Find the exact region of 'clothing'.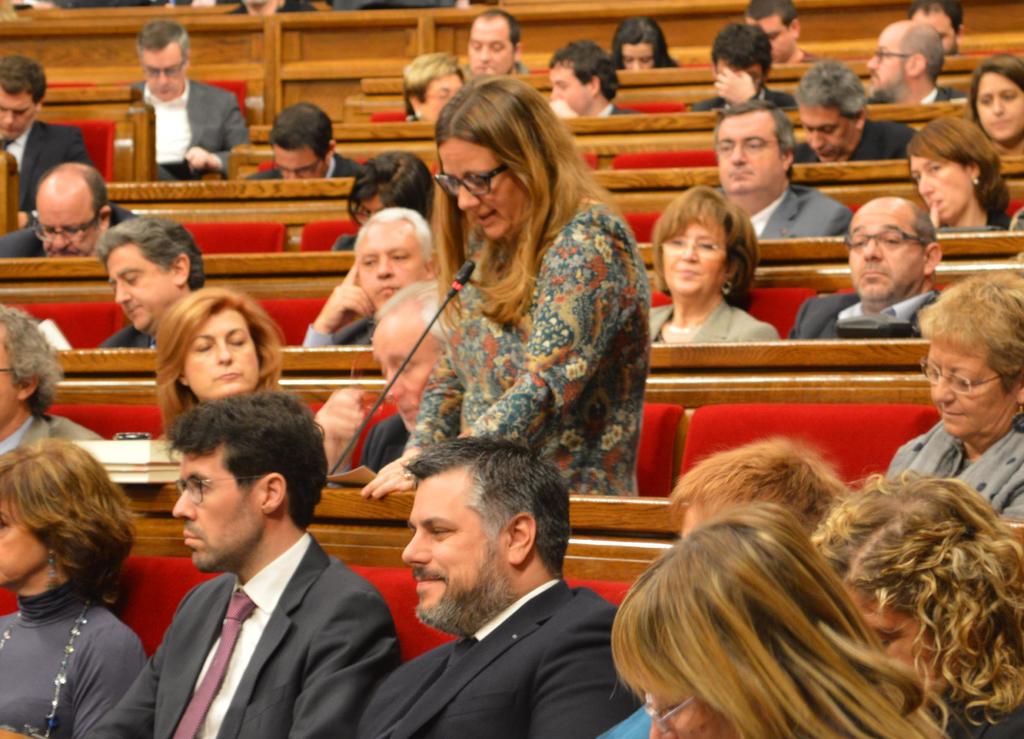
Exact region: <region>780, 113, 922, 168</region>.
